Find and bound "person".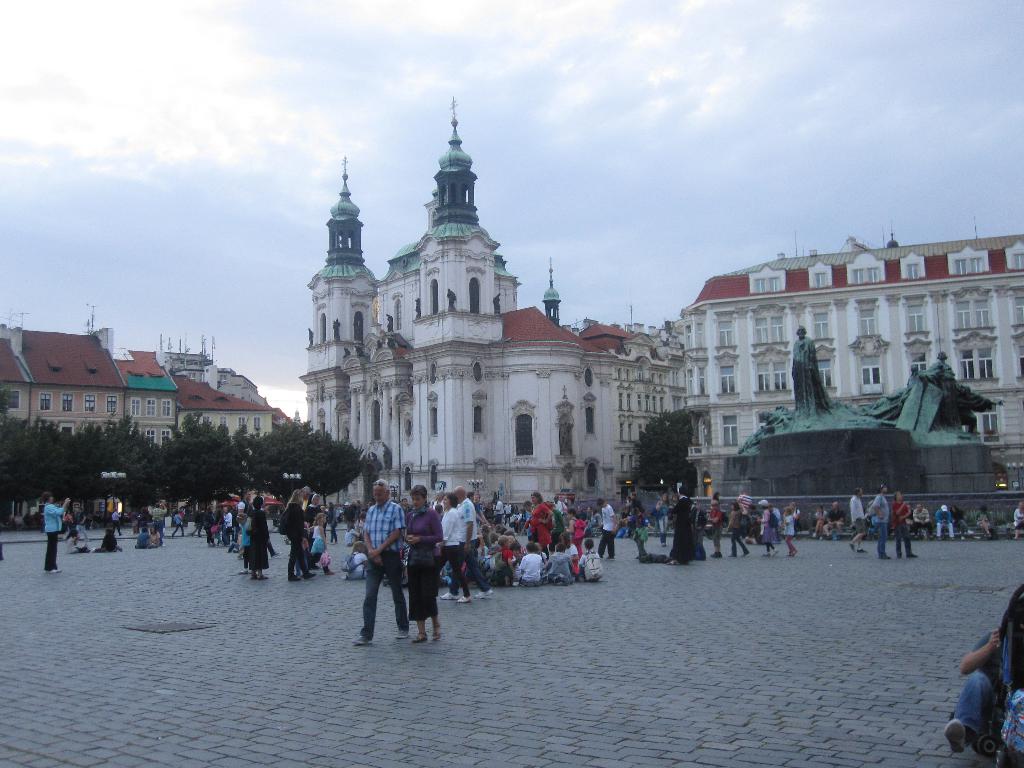
Bound: BBox(382, 311, 394, 330).
